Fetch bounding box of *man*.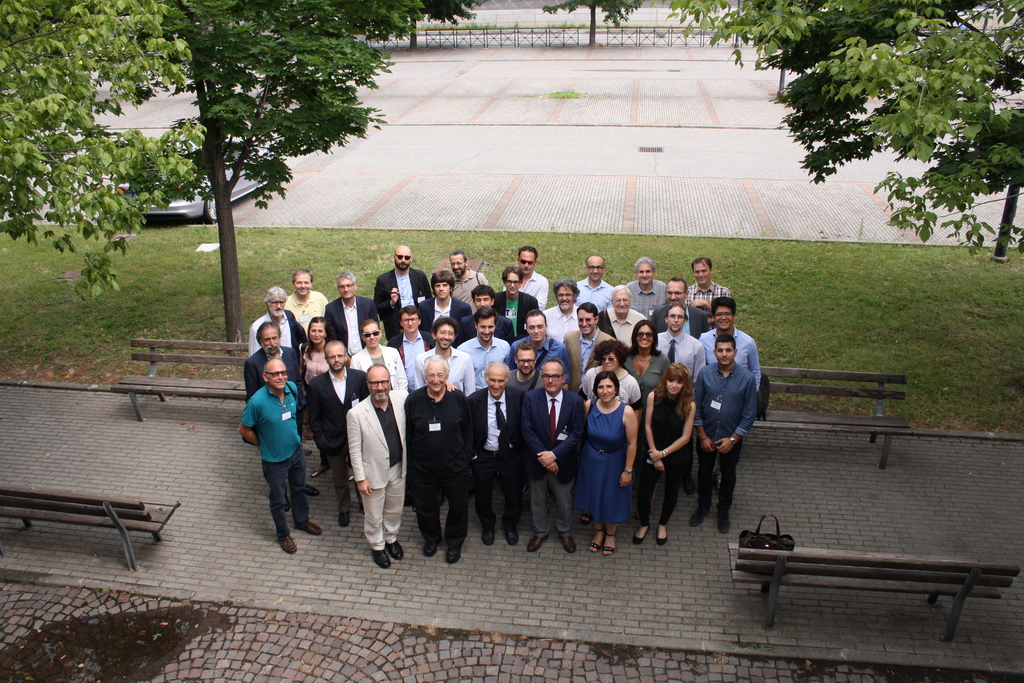
Bbox: (370,242,435,340).
